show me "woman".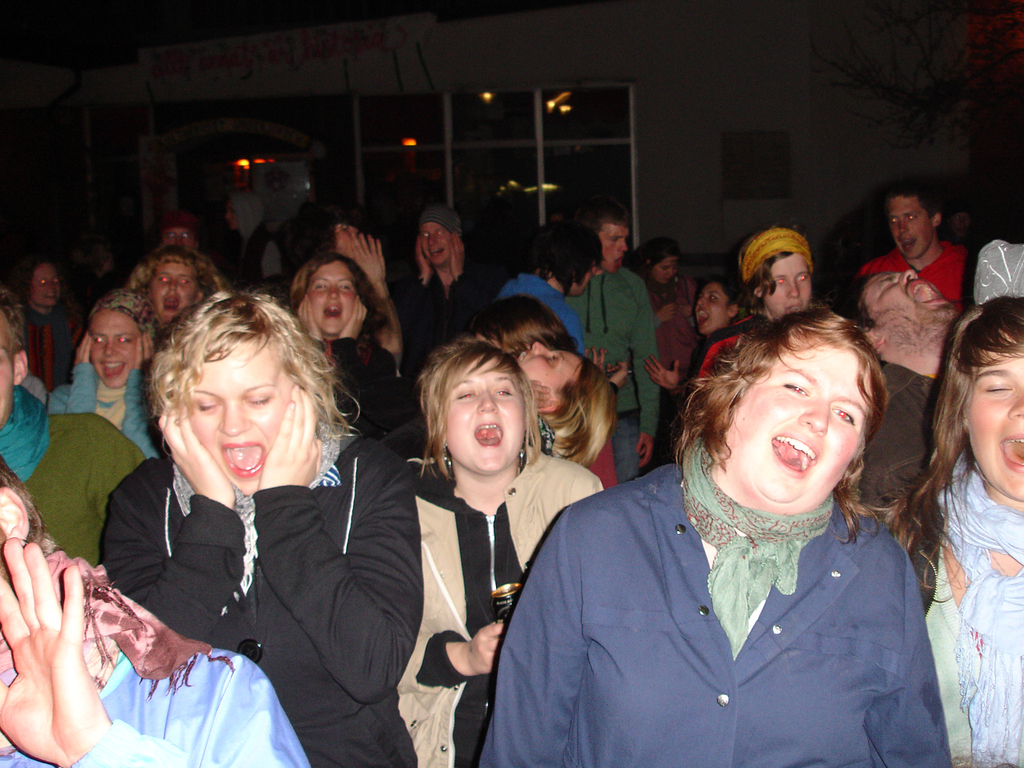
"woman" is here: {"x1": 397, "y1": 336, "x2": 600, "y2": 767}.
